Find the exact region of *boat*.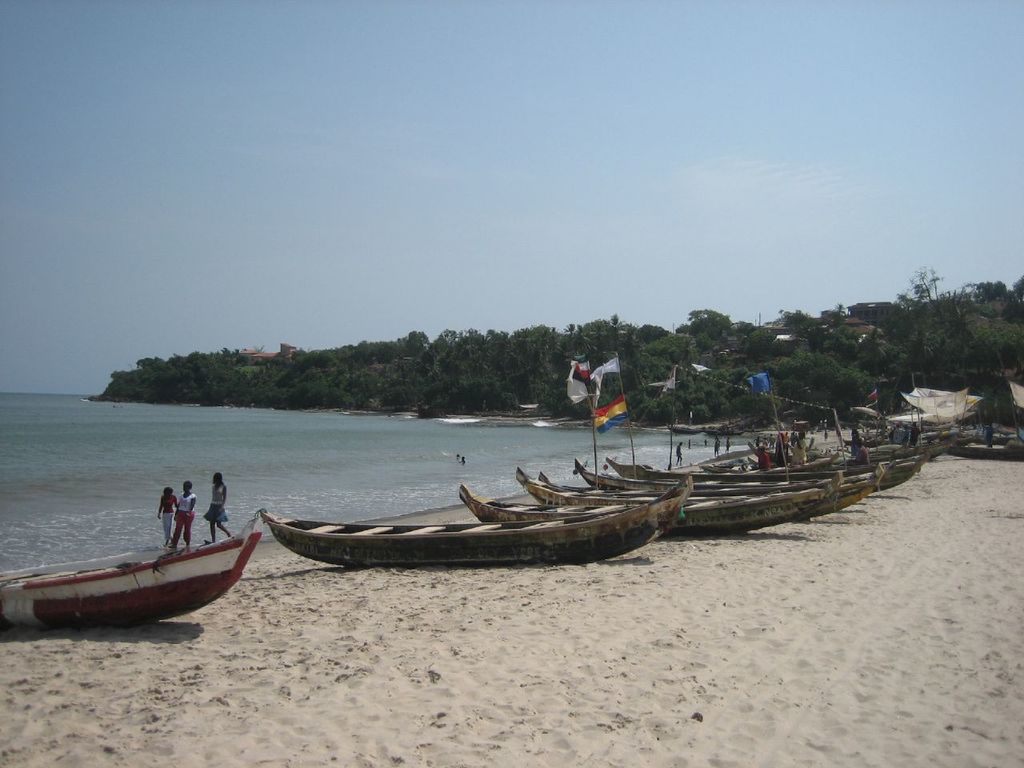
Exact region: (x1=602, y1=453, x2=922, y2=494).
